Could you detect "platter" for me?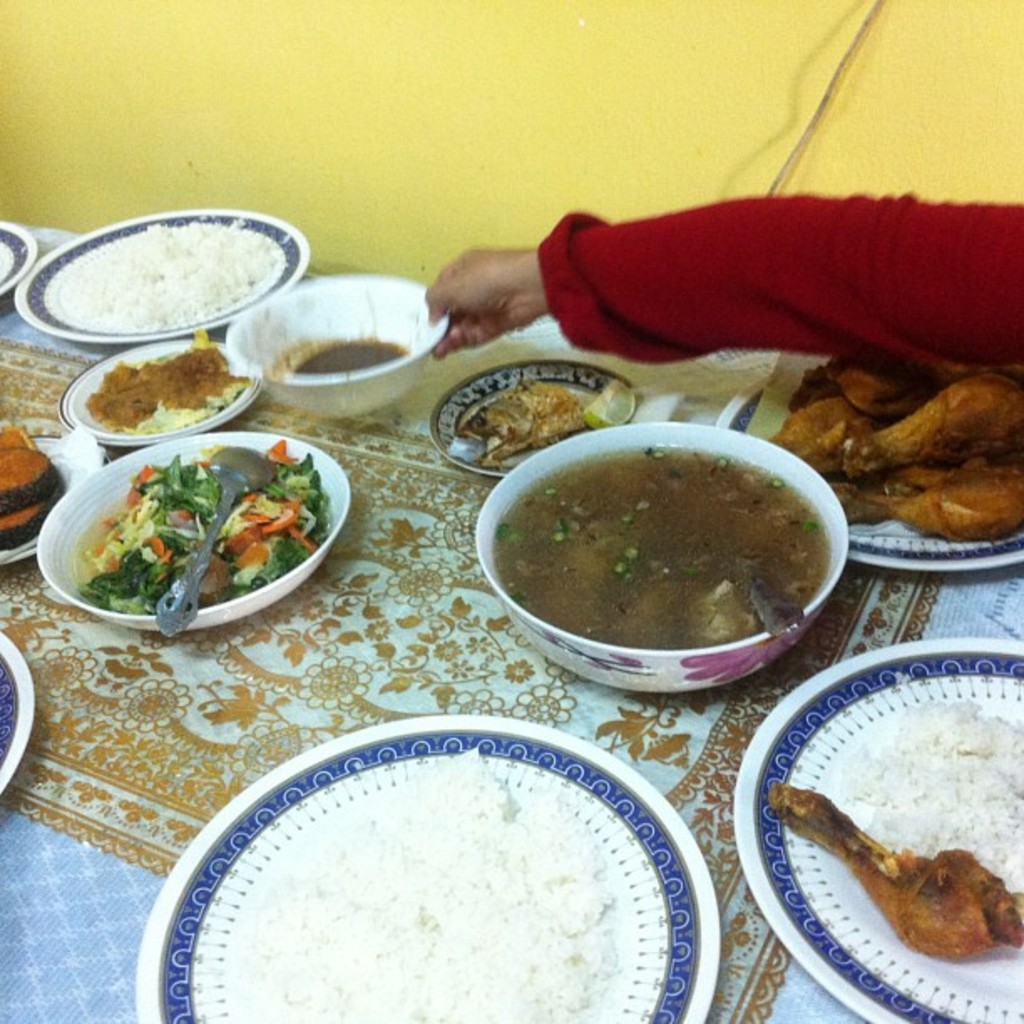
Detection result: rect(0, 223, 33, 293).
